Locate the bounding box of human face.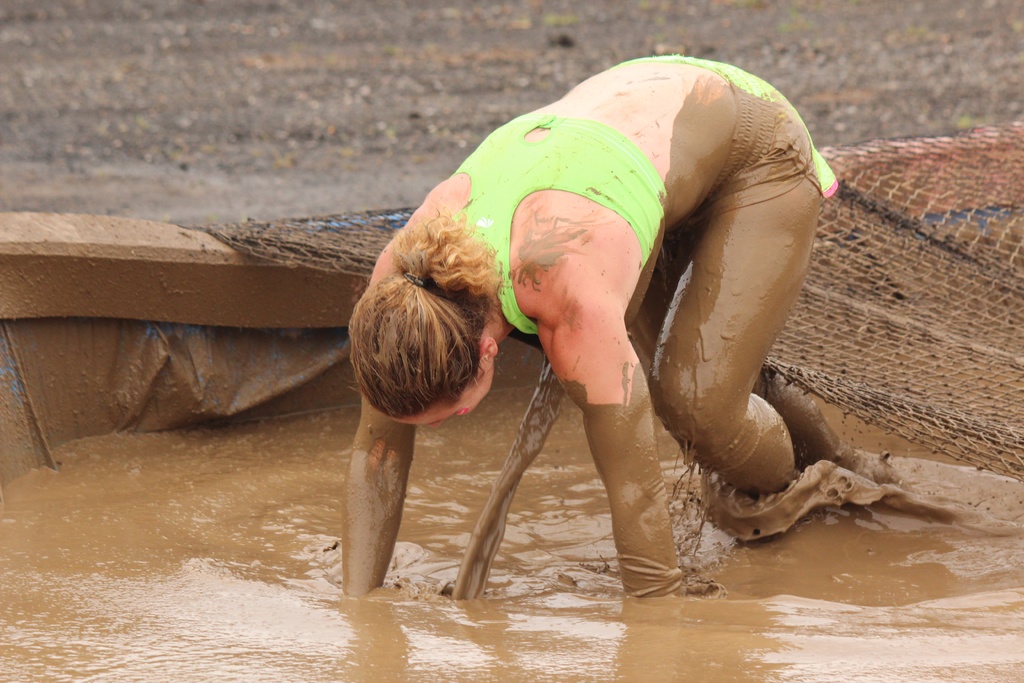
Bounding box: <region>397, 359, 497, 431</region>.
